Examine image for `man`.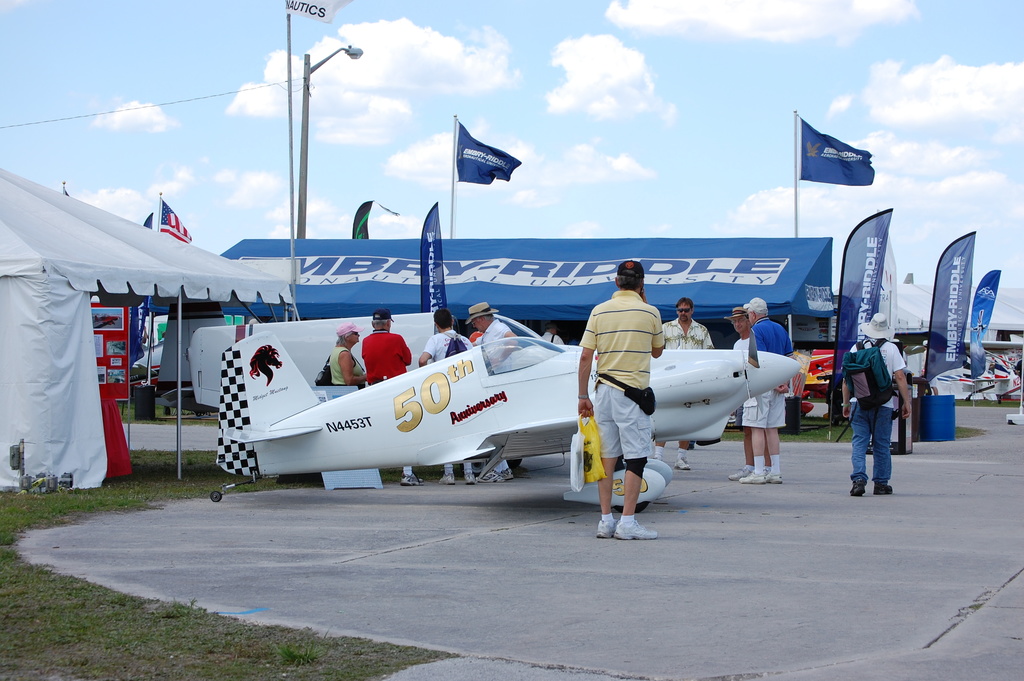
Examination result: rect(356, 309, 412, 491).
